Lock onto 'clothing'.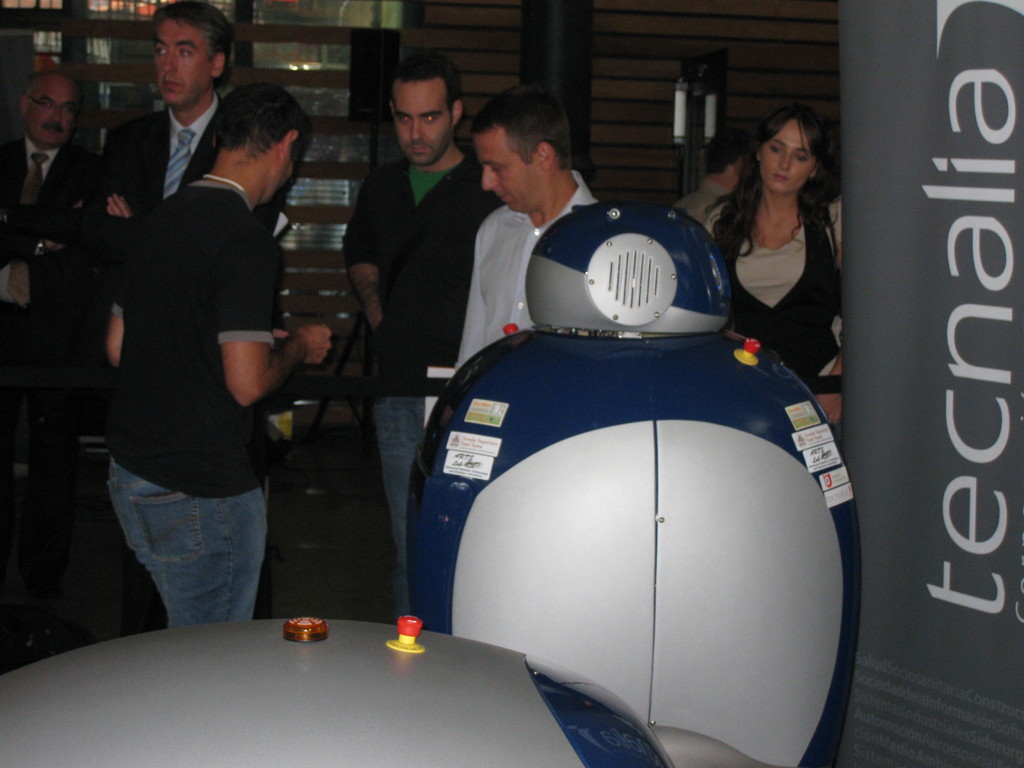
Locked: 670, 177, 731, 227.
